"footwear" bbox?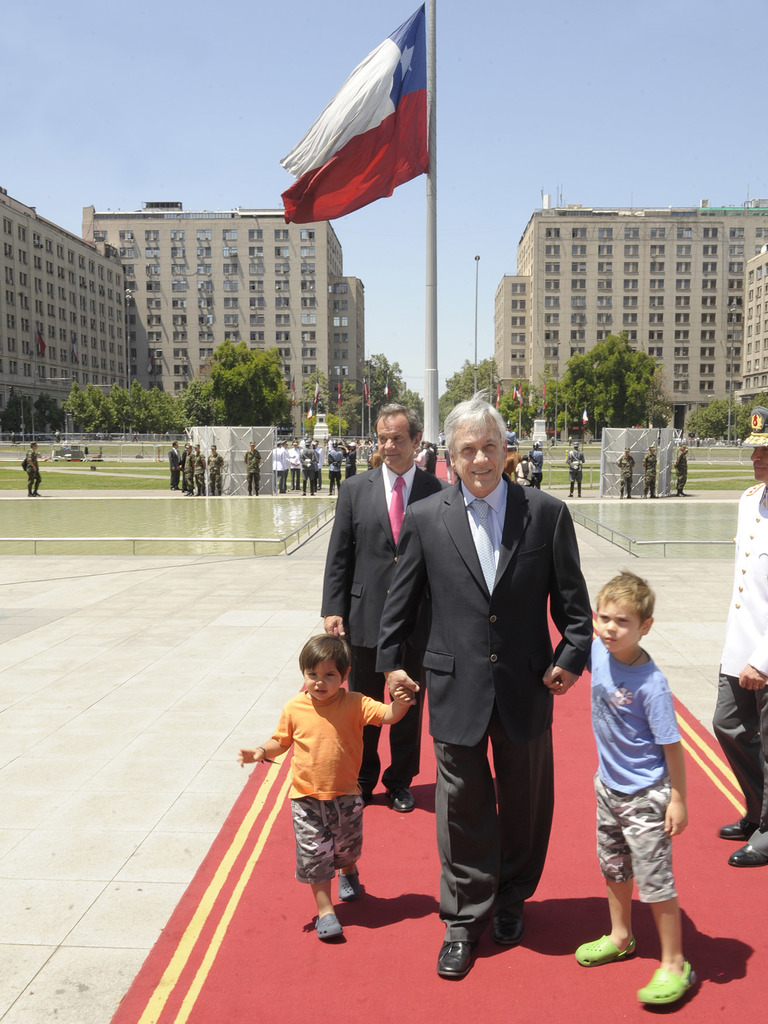
[left=339, top=872, right=365, bottom=900]
